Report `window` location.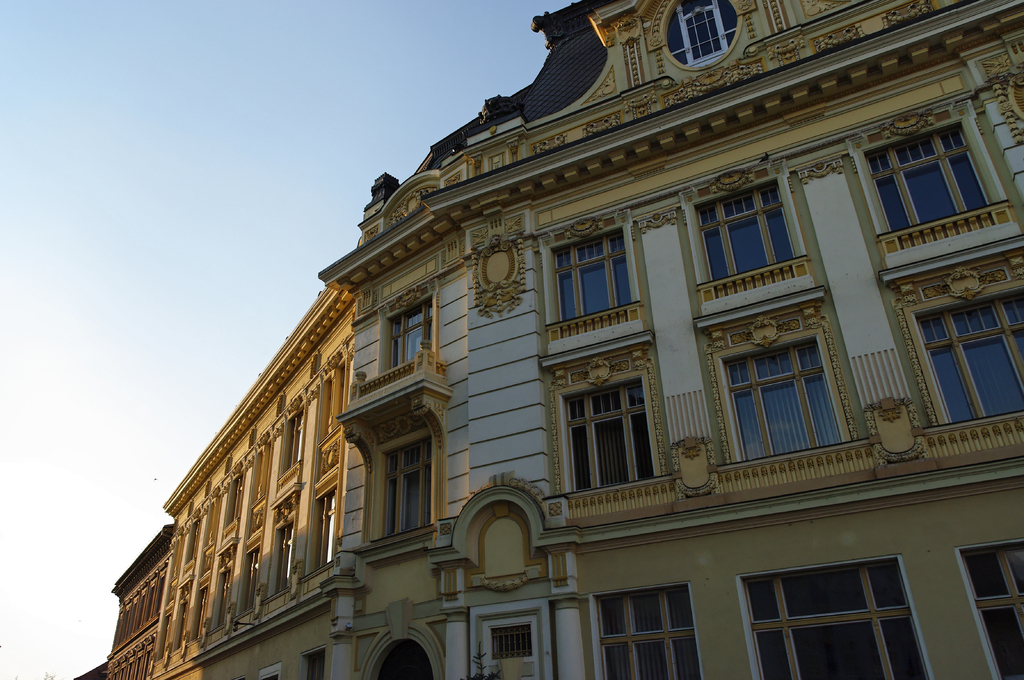
Report: bbox=[543, 341, 662, 500].
